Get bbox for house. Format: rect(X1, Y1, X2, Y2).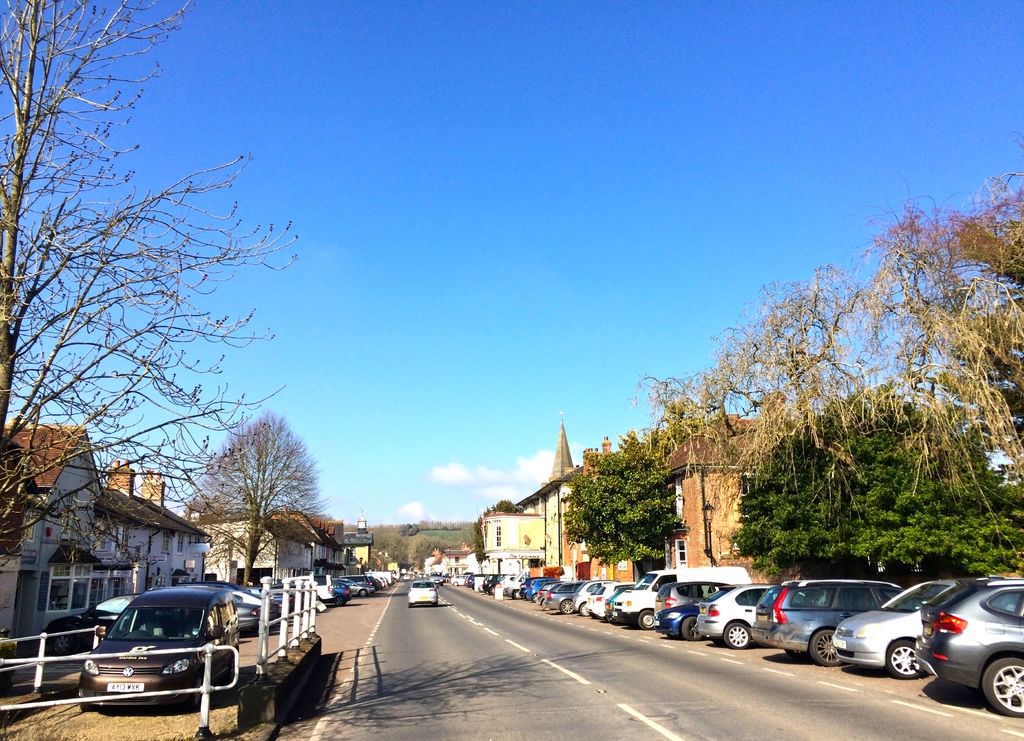
rect(195, 506, 349, 591).
